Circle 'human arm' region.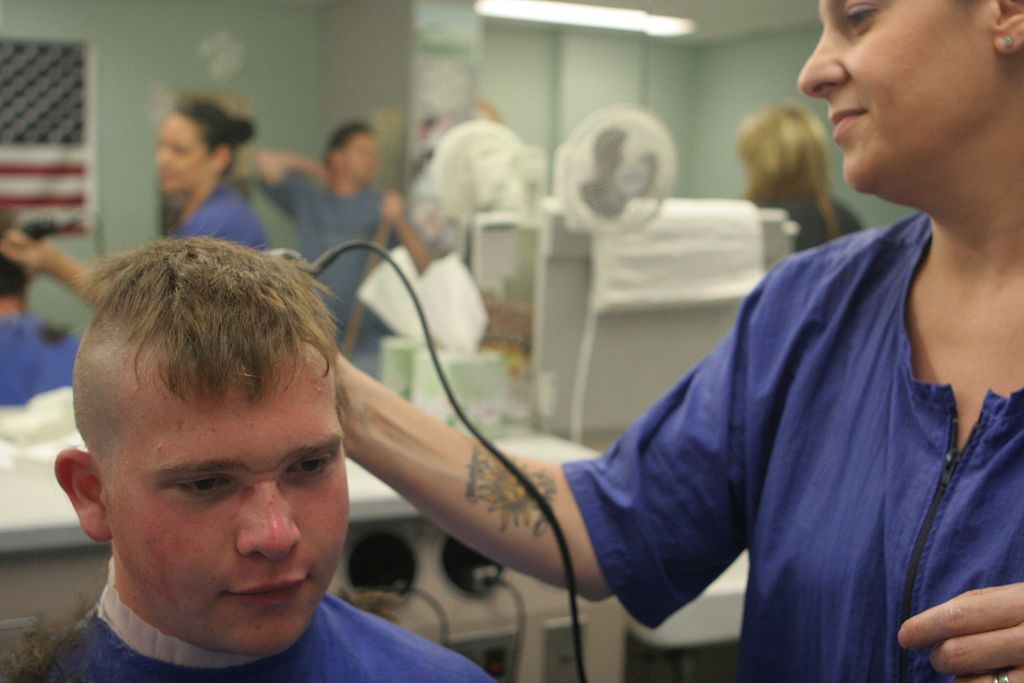
Region: (left=335, top=256, right=788, bottom=630).
